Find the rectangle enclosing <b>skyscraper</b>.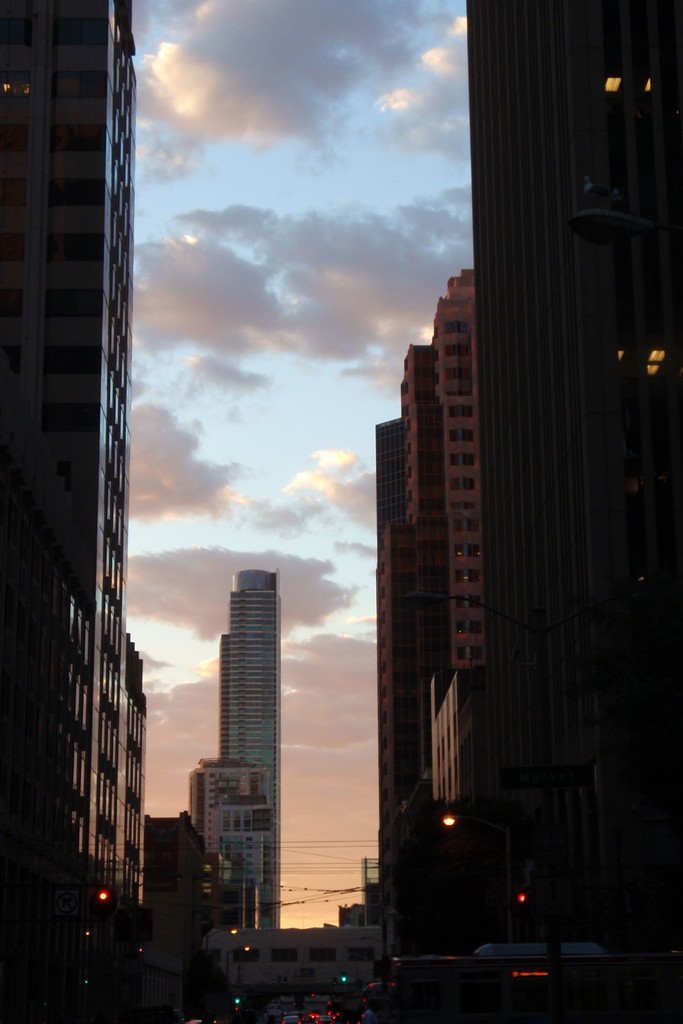
467/0/682/956.
